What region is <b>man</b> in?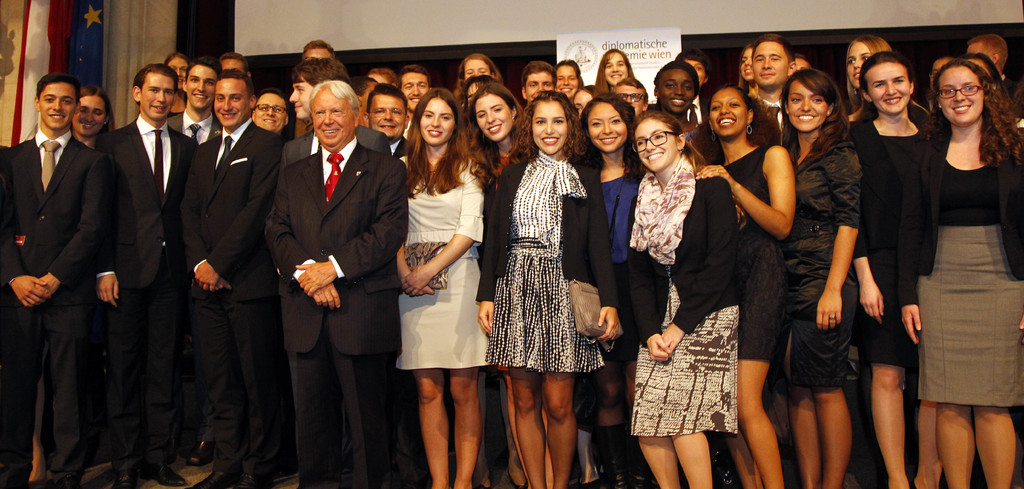
(274,81,415,488).
